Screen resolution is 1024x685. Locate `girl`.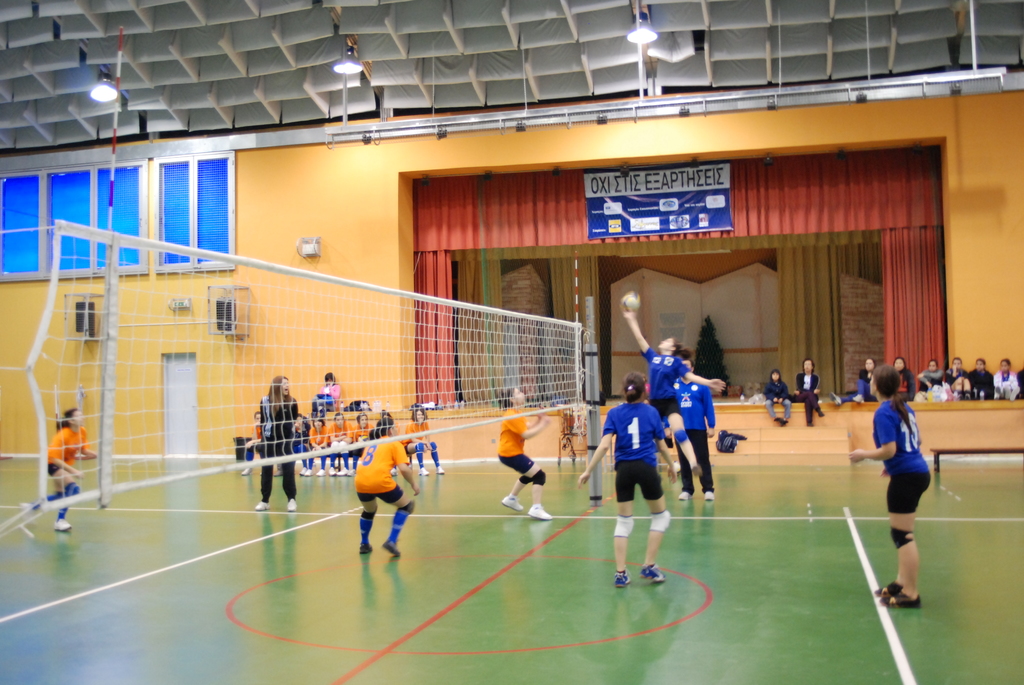
region(621, 303, 727, 484).
